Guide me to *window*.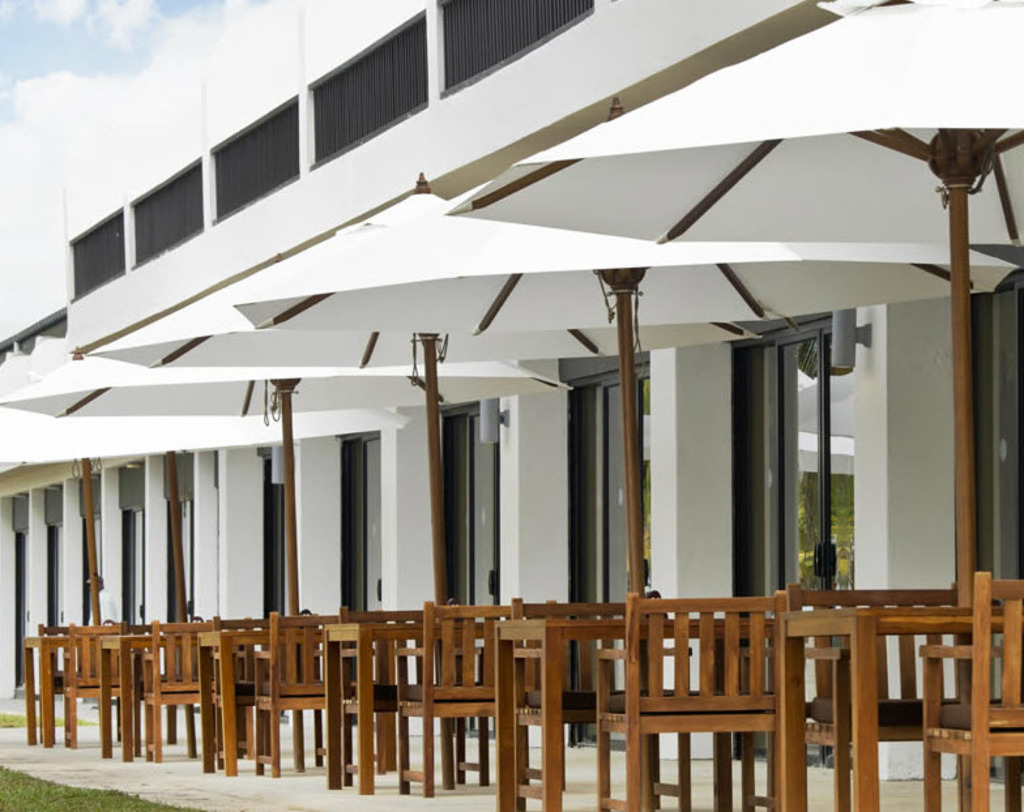
Guidance: locate(61, 211, 129, 298).
